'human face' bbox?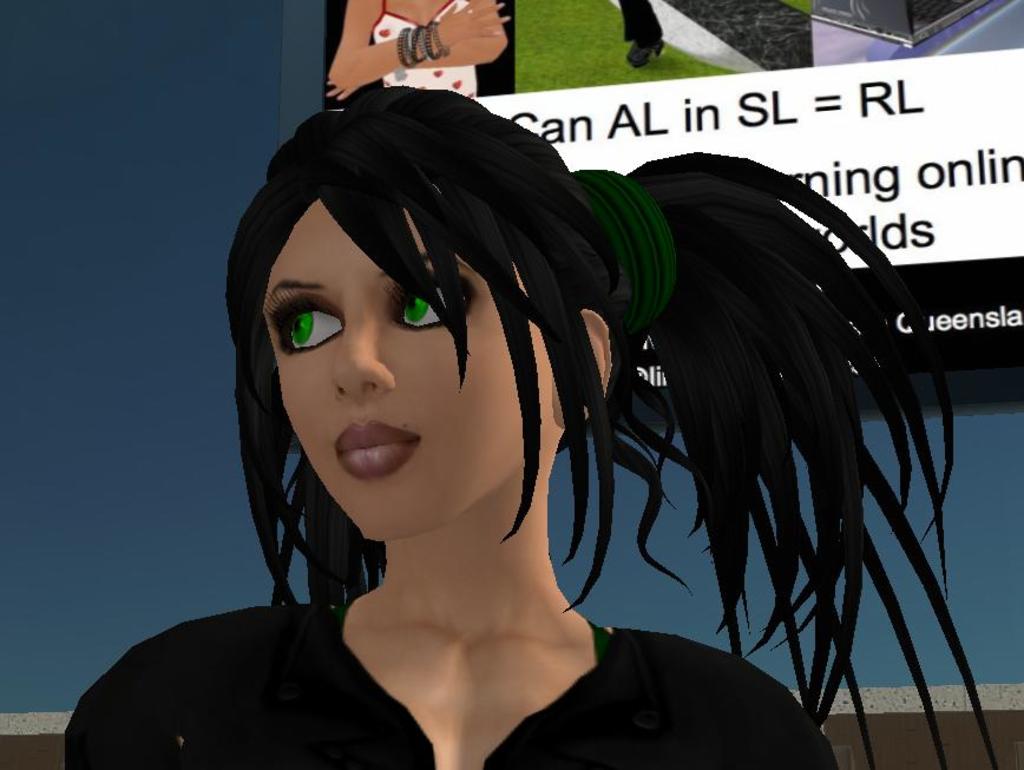
{"x1": 258, "y1": 198, "x2": 558, "y2": 542}
